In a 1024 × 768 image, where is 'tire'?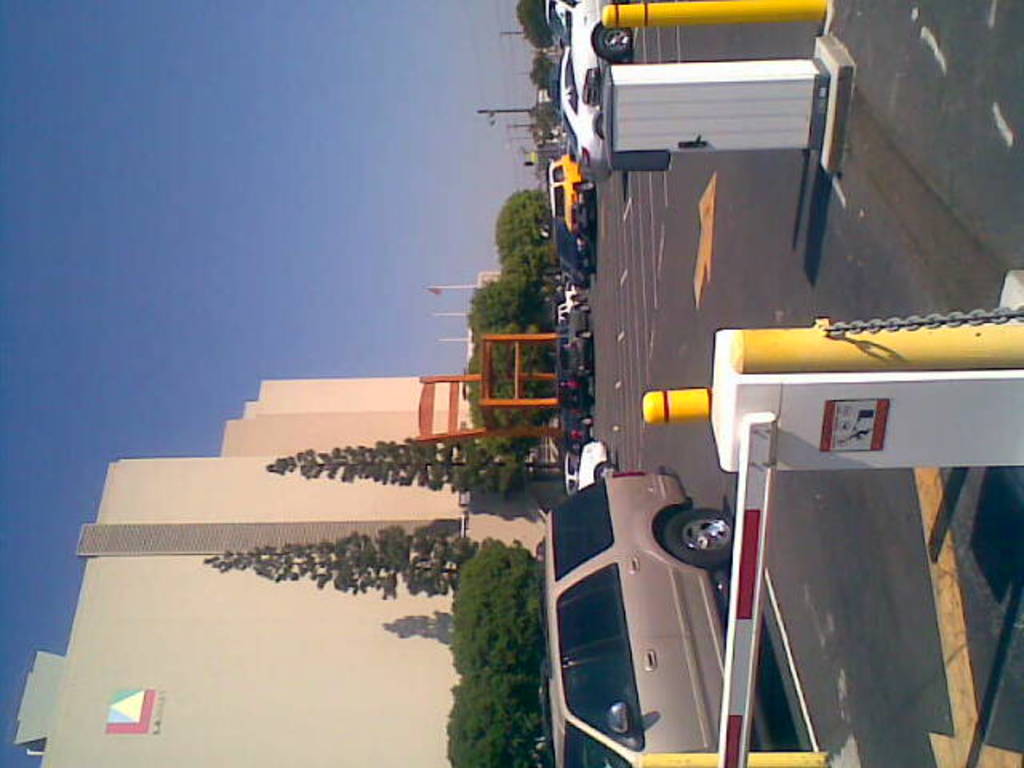
(659, 504, 738, 576).
